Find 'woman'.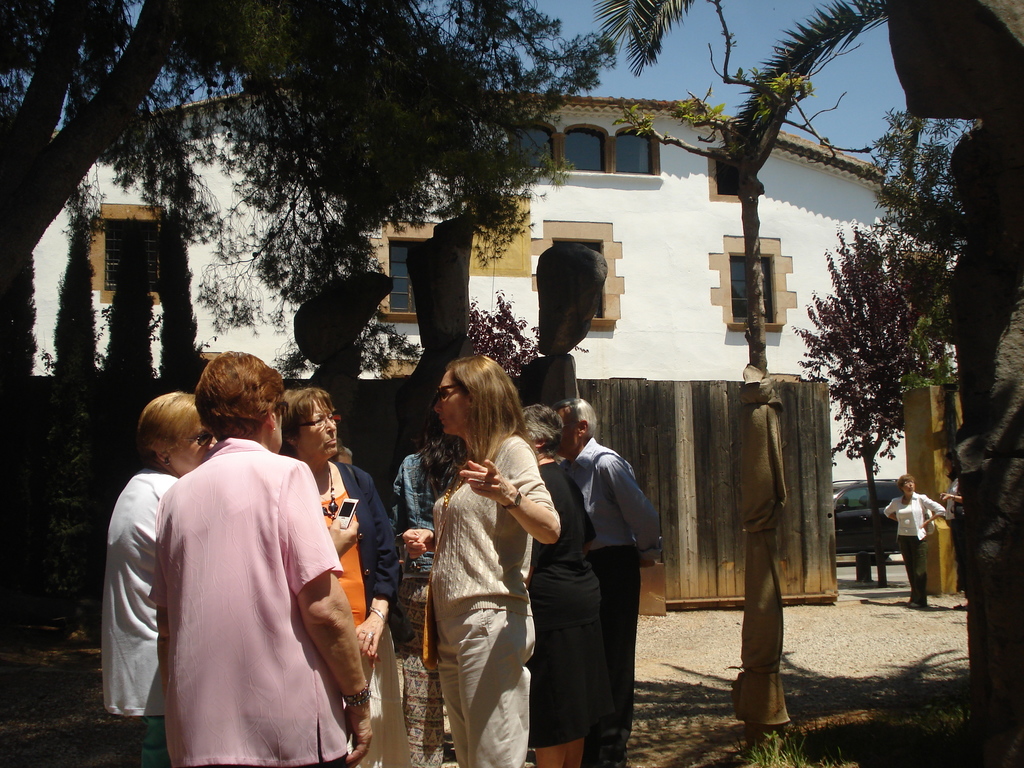
crop(100, 388, 218, 767).
